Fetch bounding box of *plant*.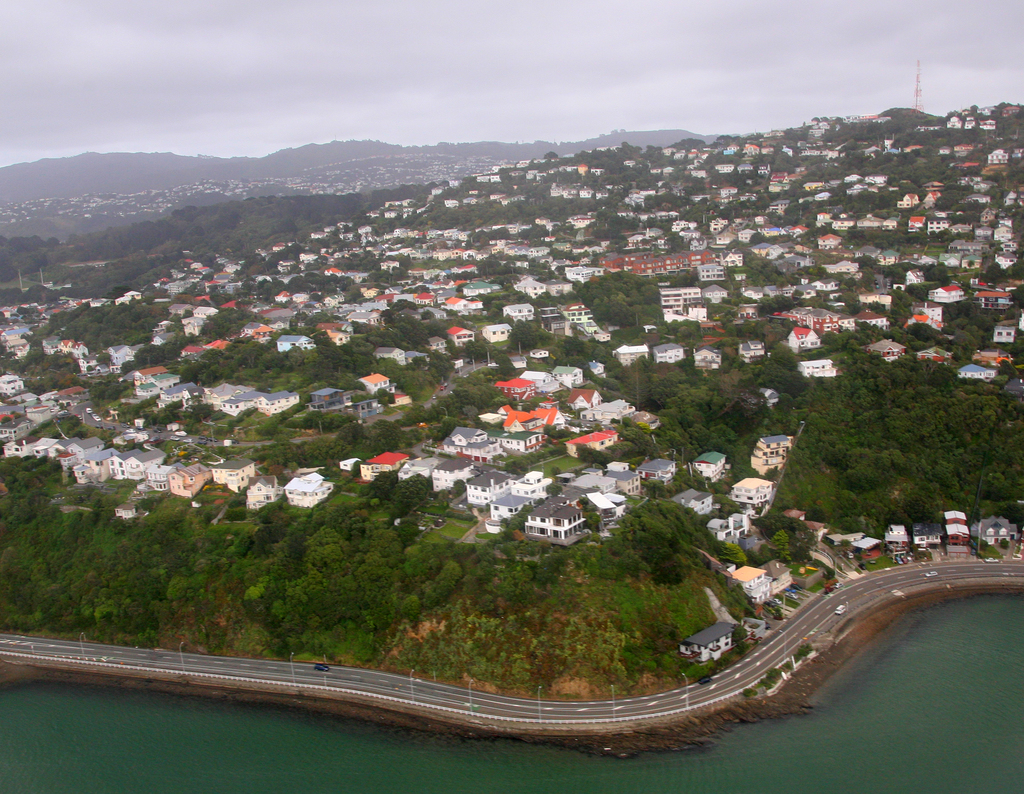
Bbox: {"left": 863, "top": 554, "right": 900, "bottom": 571}.
